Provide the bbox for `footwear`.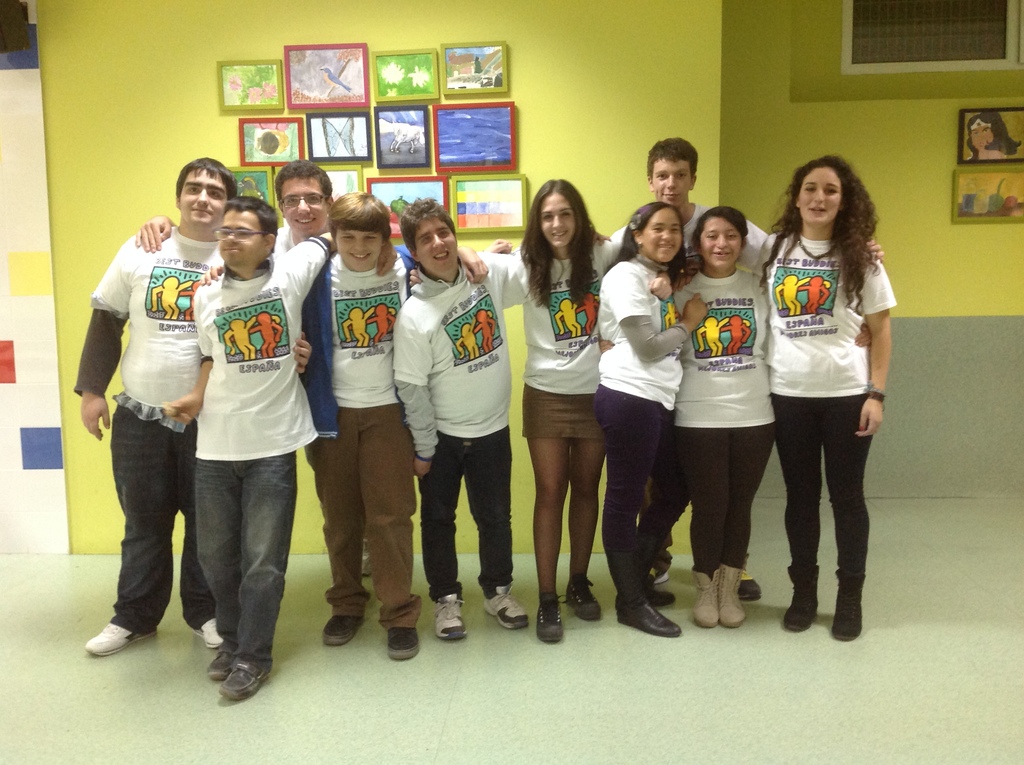
<bbox>828, 571, 862, 638</bbox>.
